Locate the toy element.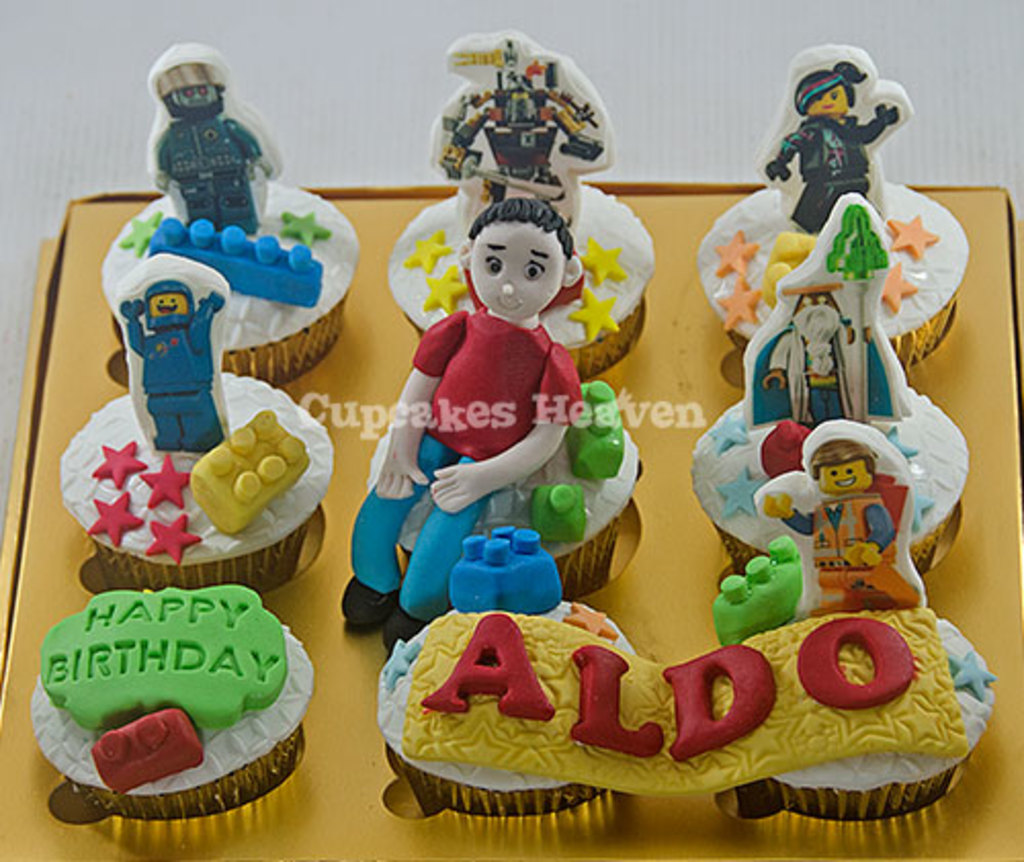
Element bbox: bbox=(186, 407, 313, 538).
